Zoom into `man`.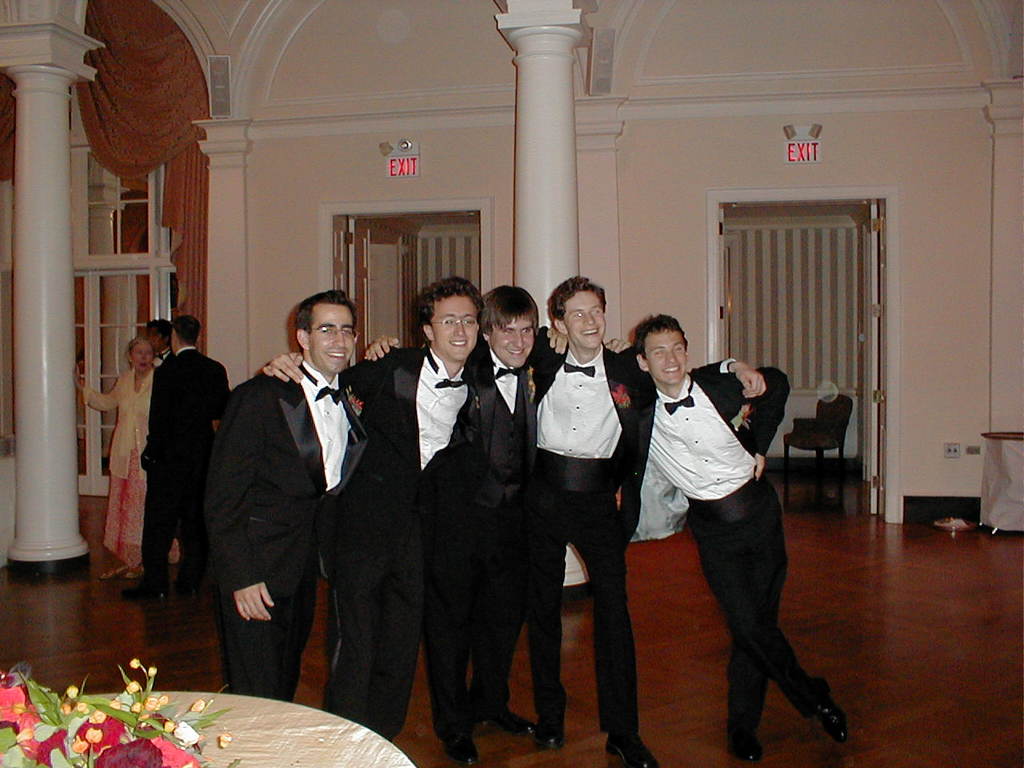
Zoom target: (x1=208, y1=293, x2=397, y2=710).
